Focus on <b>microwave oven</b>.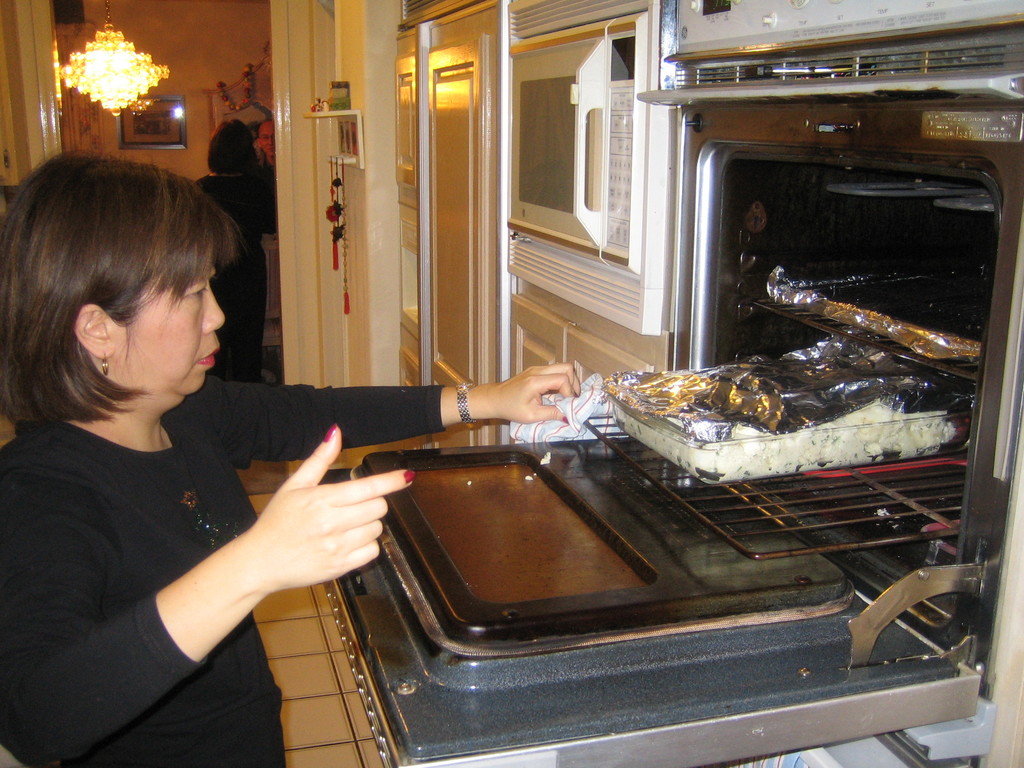
Focused at rect(319, 45, 1023, 767).
